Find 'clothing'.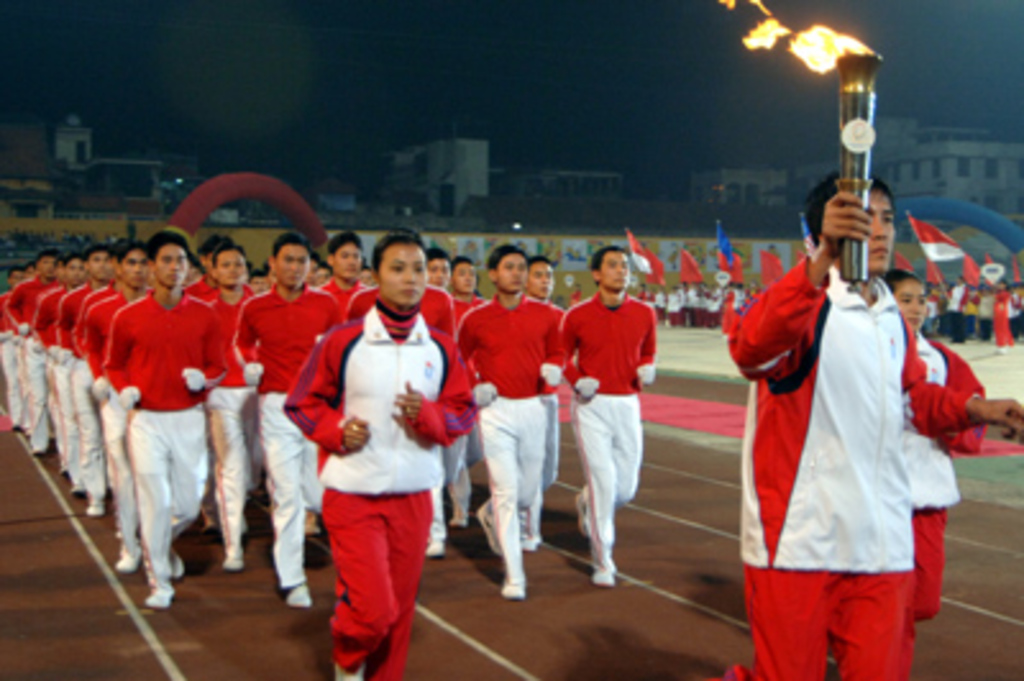
(x1=563, y1=271, x2=658, y2=571).
